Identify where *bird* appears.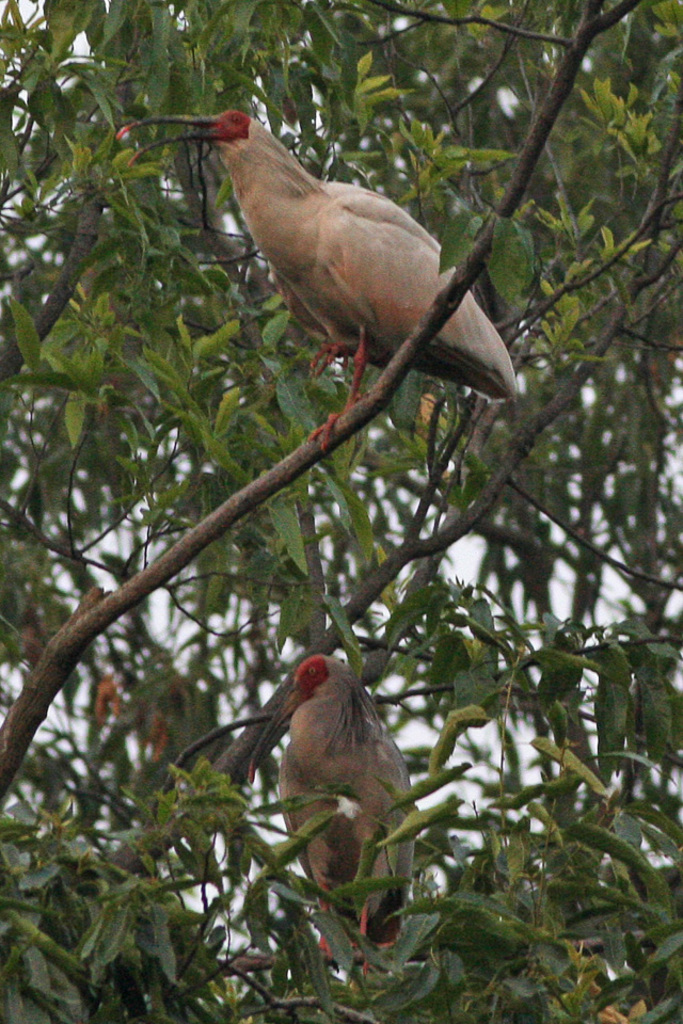
Appears at 190:653:422:944.
